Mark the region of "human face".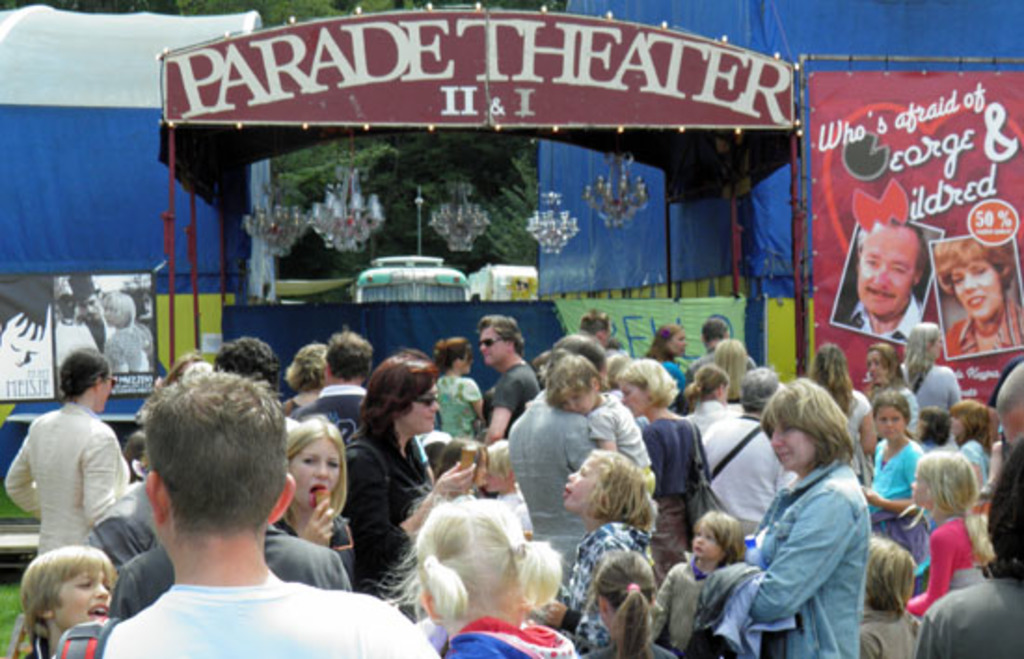
Region: {"left": 868, "top": 352, "right": 888, "bottom": 385}.
